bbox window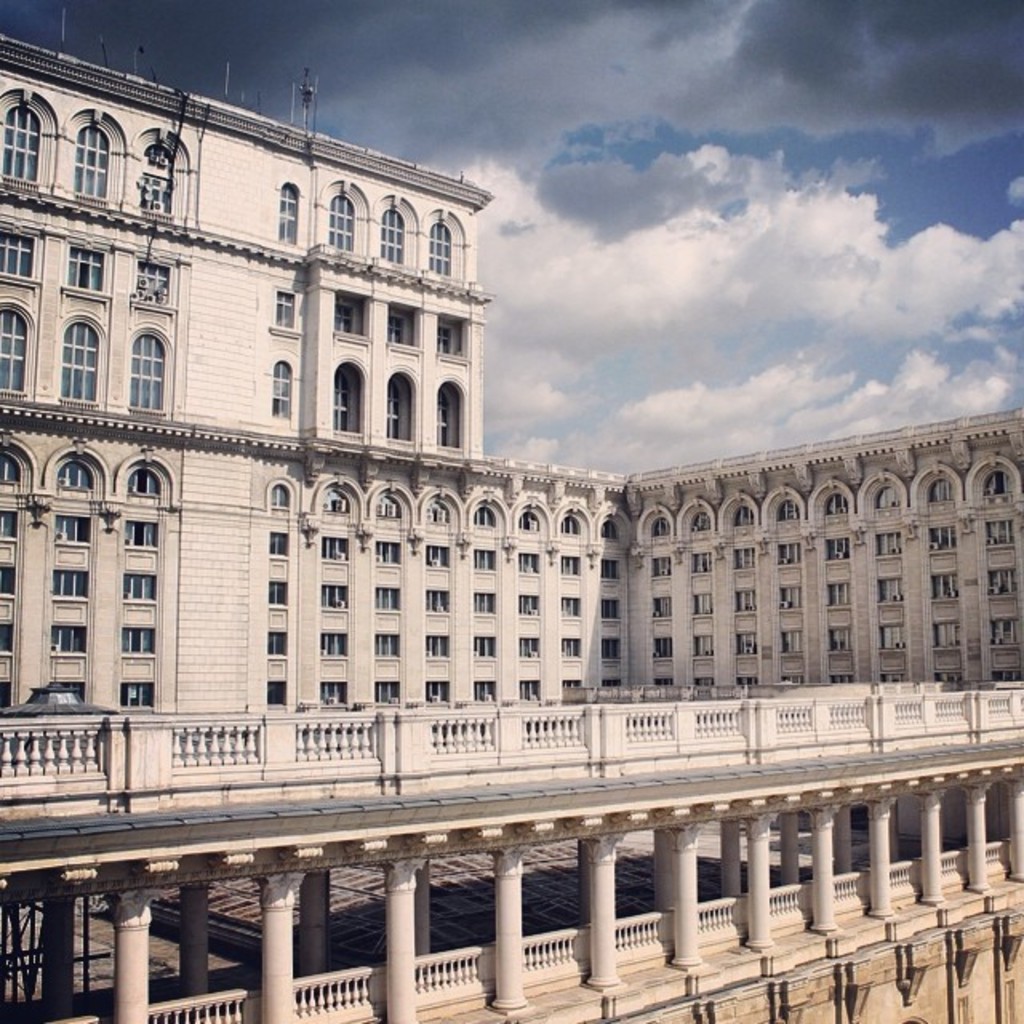
bbox=(518, 680, 534, 698)
